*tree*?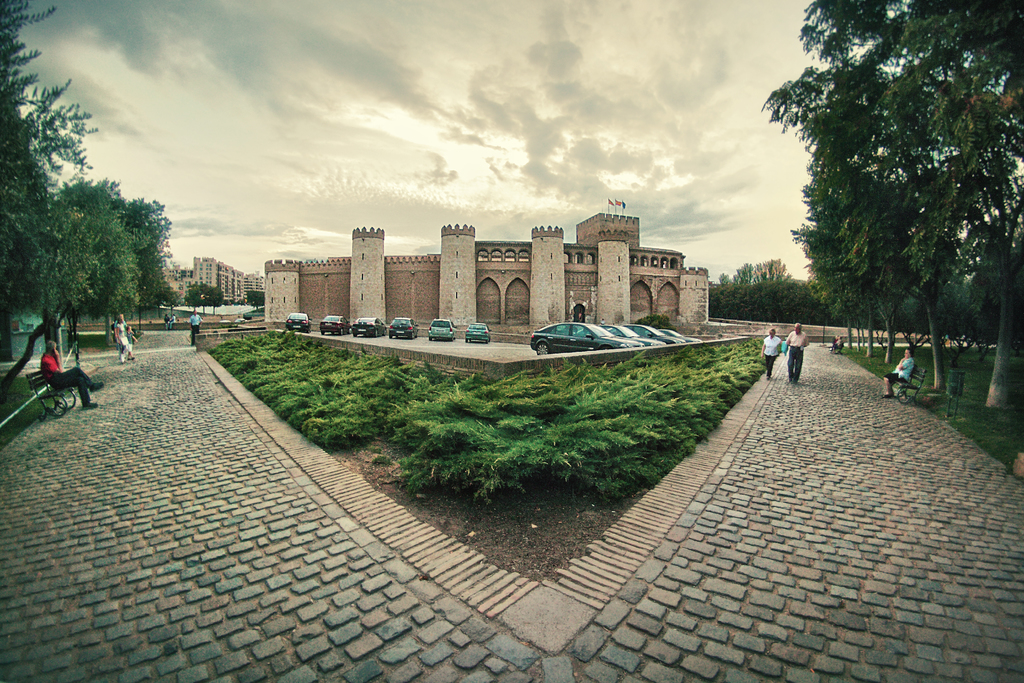
region(120, 198, 166, 332)
